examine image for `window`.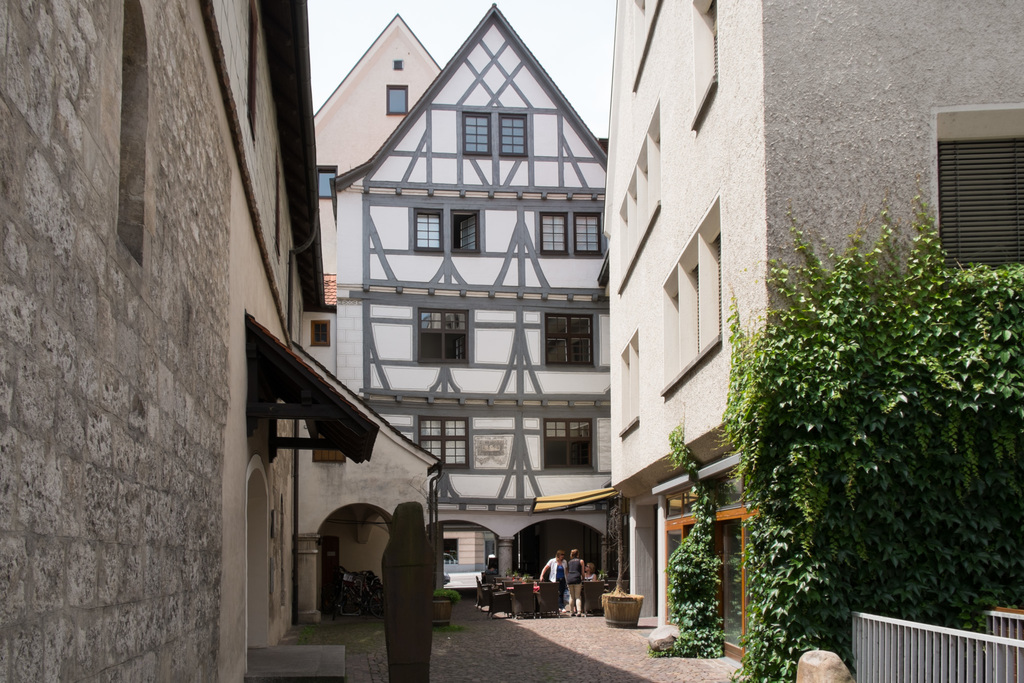
Examination result: (left=319, top=165, right=336, bottom=202).
